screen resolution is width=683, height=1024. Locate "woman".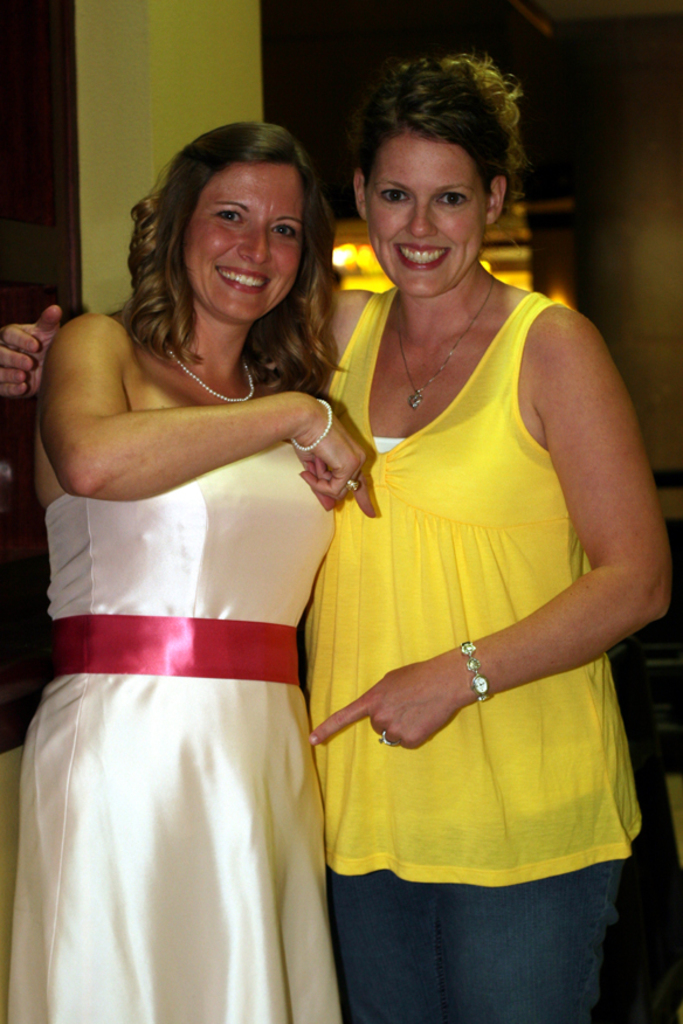
pyautogui.locateOnScreen(0, 51, 669, 1023).
